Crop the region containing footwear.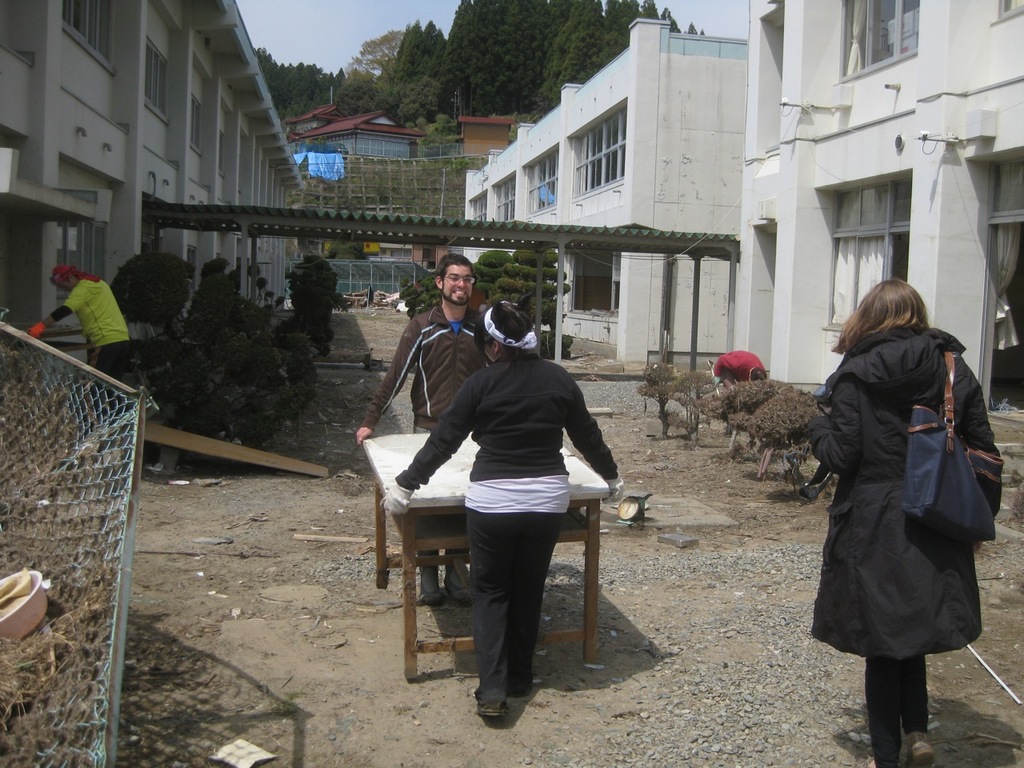
Crop region: (left=863, top=751, right=877, bottom=767).
